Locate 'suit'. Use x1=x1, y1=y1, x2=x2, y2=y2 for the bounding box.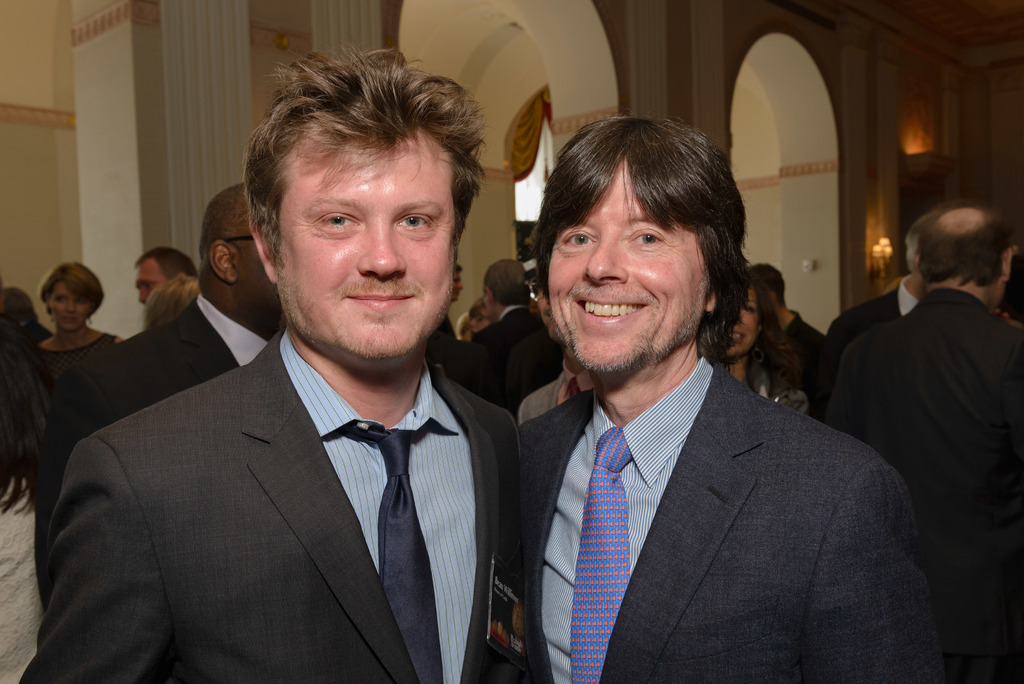
x1=819, y1=287, x2=926, y2=409.
